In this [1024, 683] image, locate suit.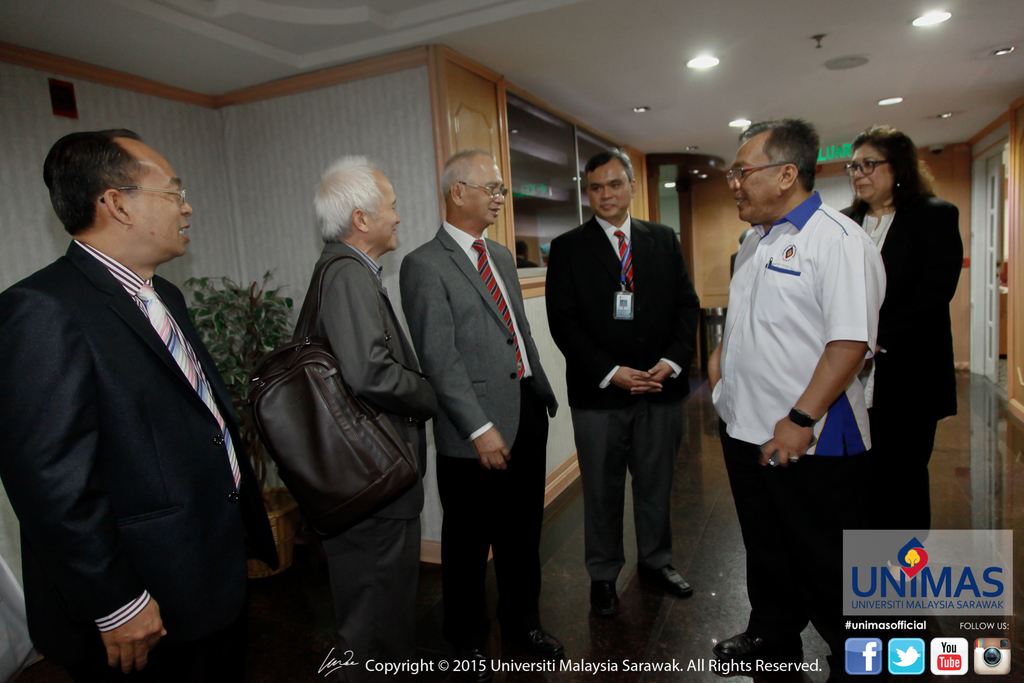
Bounding box: <region>835, 195, 964, 561</region>.
